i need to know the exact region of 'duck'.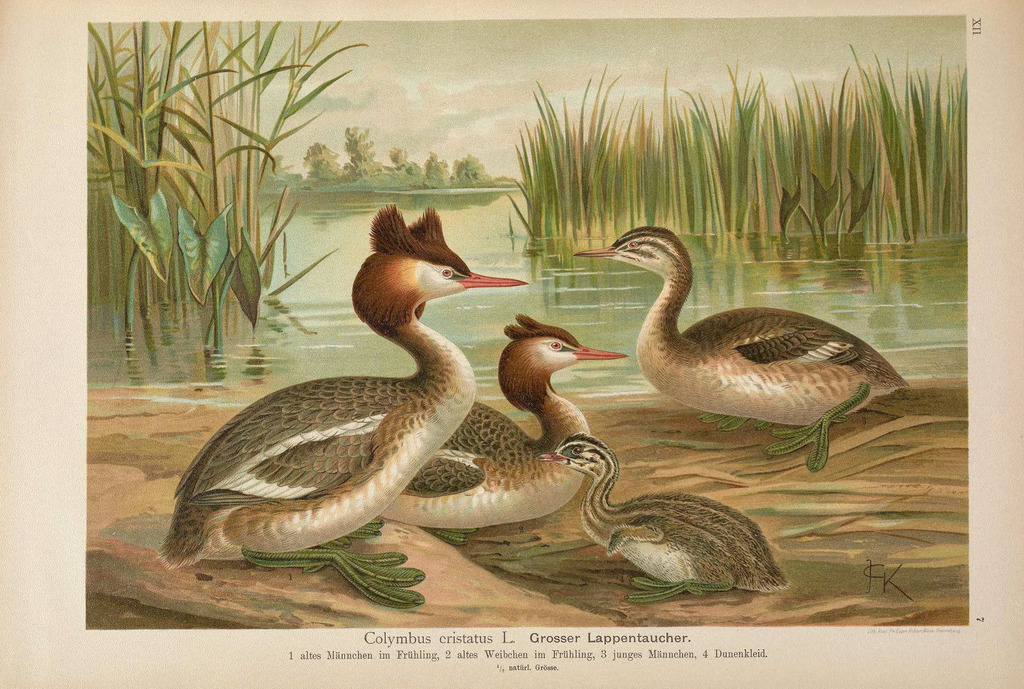
Region: crop(576, 229, 917, 442).
